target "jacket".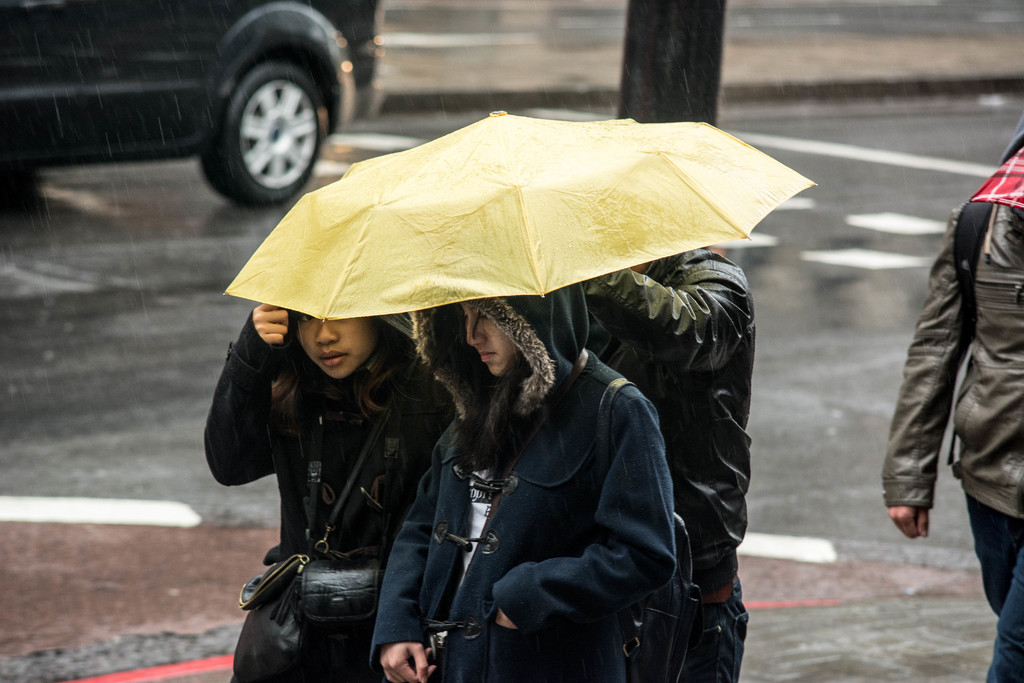
Target region: crop(367, 267, 680, 682).
